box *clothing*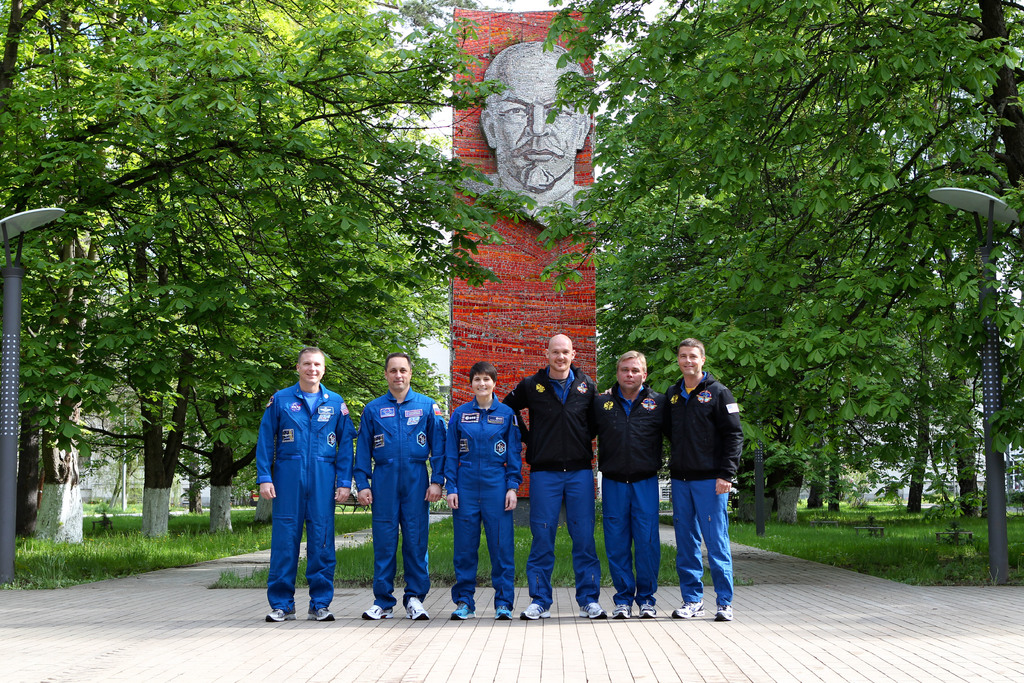
<box>354,383,445,599</box>
